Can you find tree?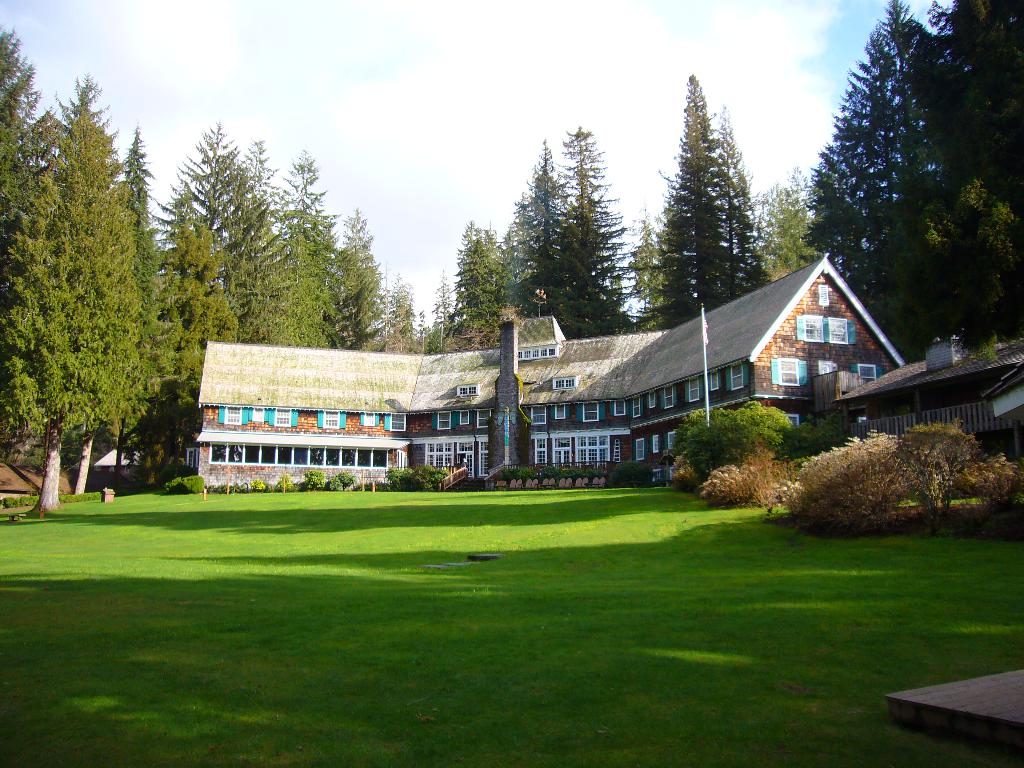
Yes, bounding box: pyautogui.locateOnScreen(803, 0, 957, 362).
